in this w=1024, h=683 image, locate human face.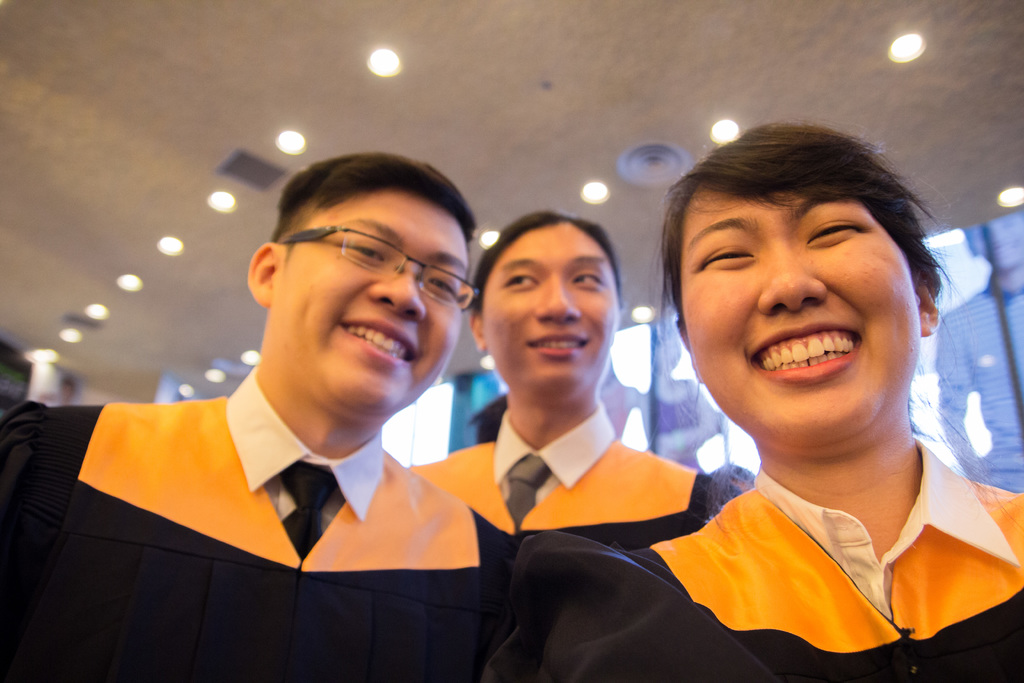
Bounding box: bbox=[275, 184, 466, 416].
